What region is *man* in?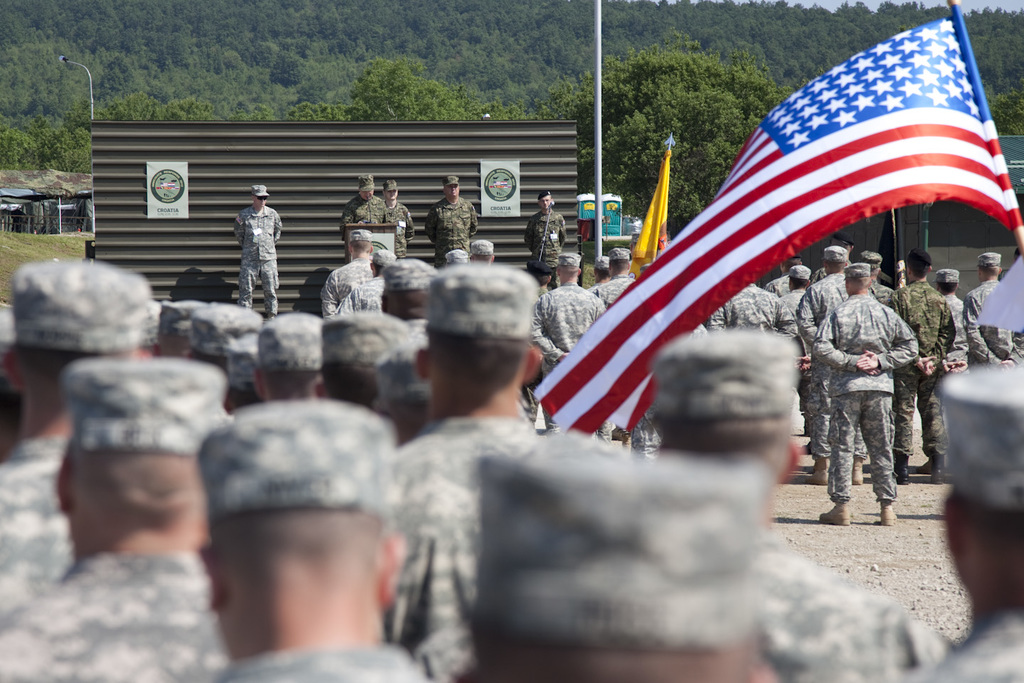
detection(525, 190, 567, 287).
